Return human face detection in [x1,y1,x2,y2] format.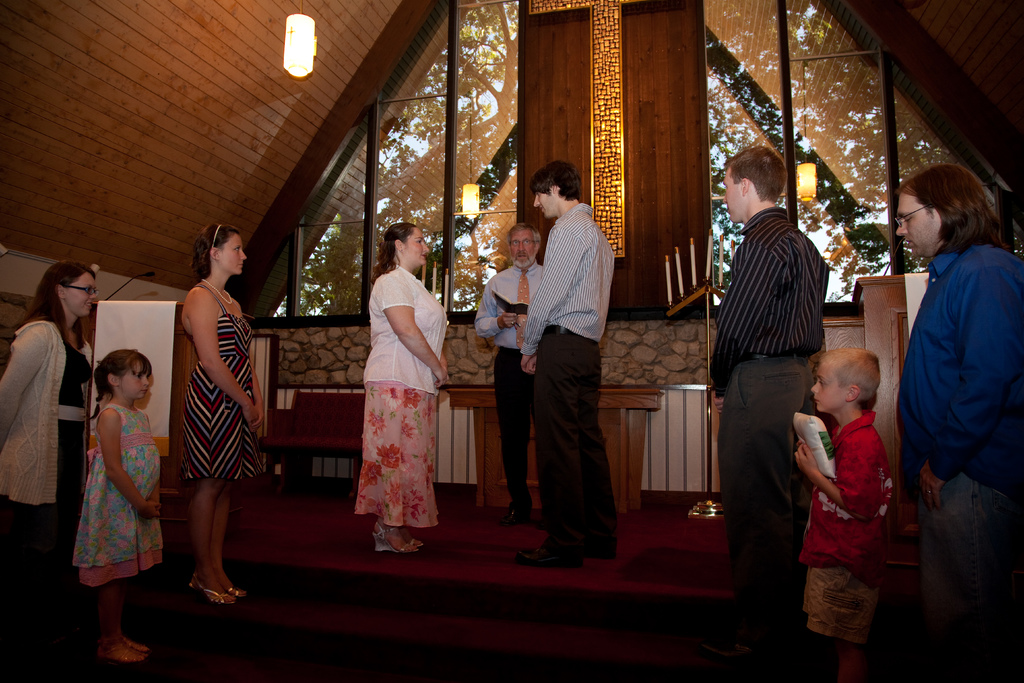
[533,188,557,218].
